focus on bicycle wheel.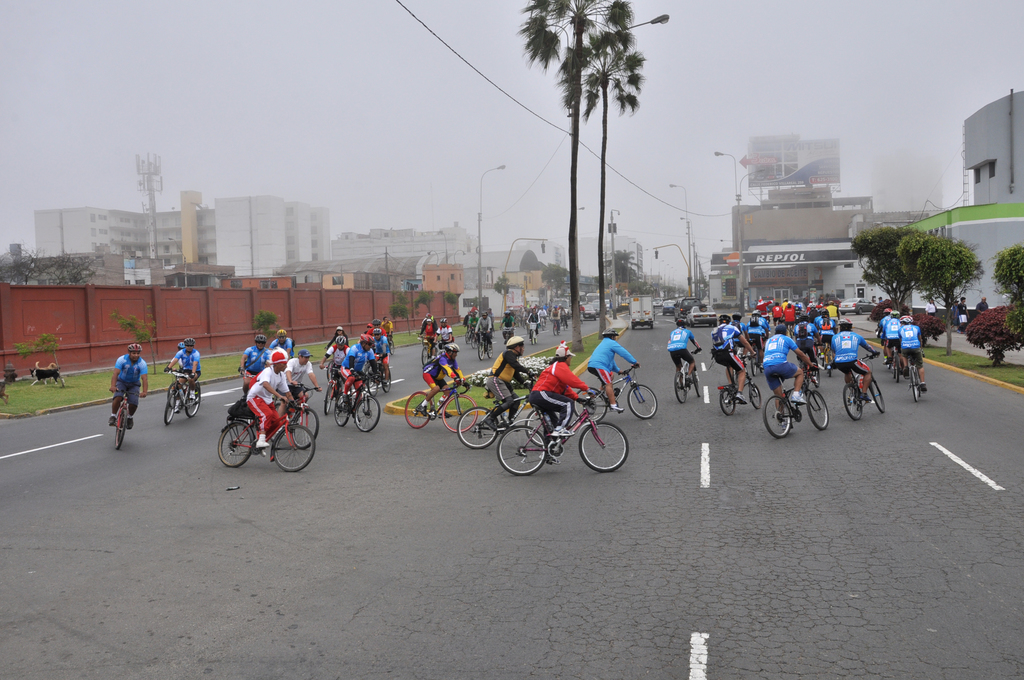
Focused at (273, 421, 317, 472).
